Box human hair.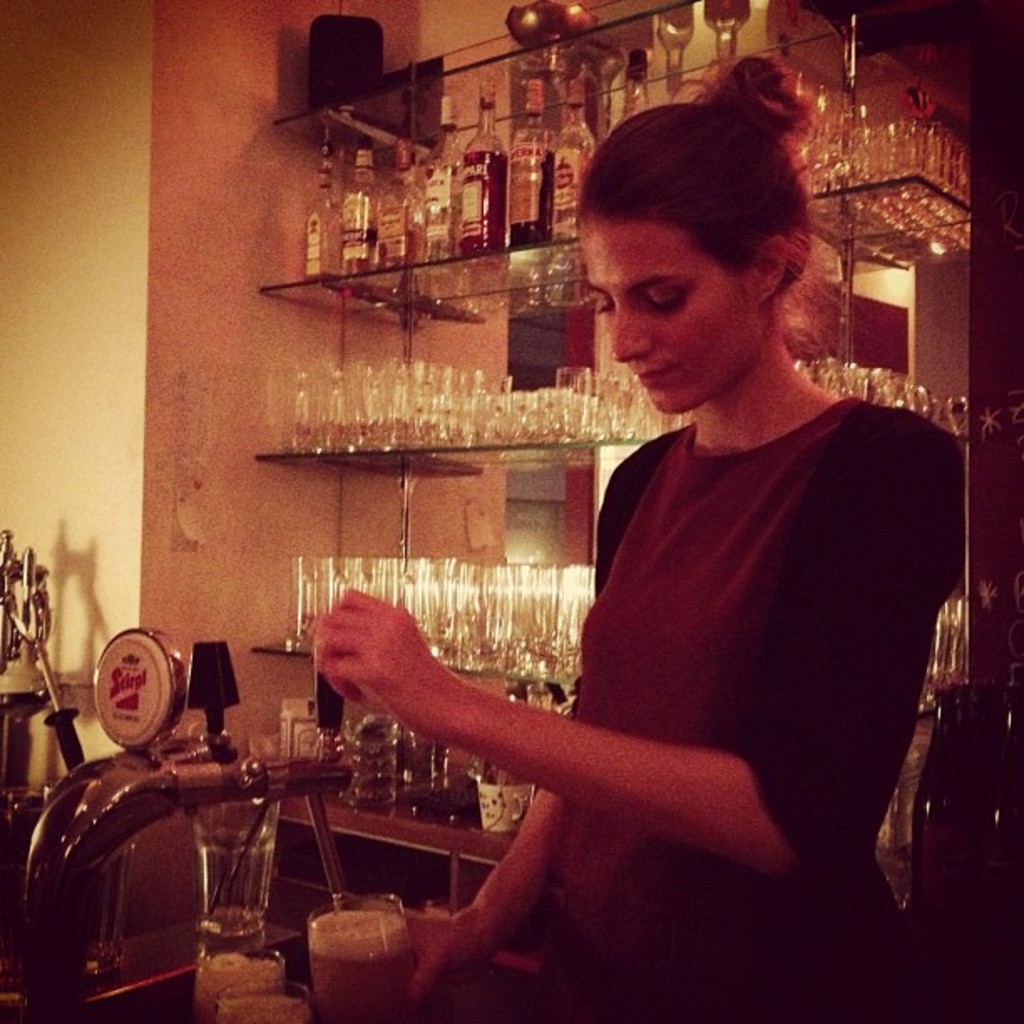
Rect(562, 45, 842, 346).
